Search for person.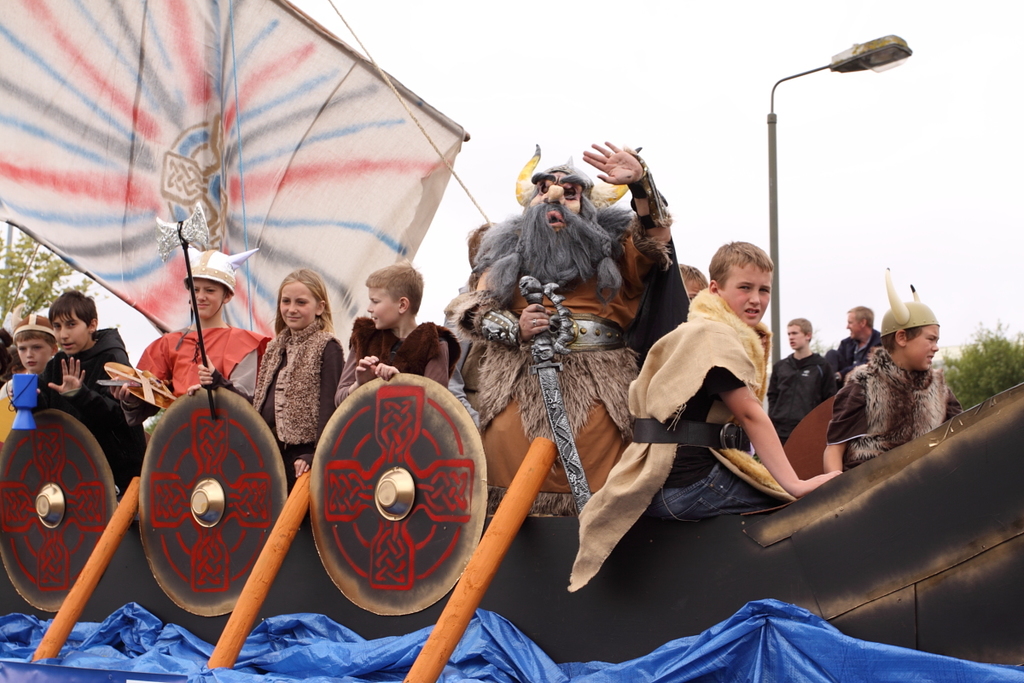
Found at BBox(829, 307, 884, 387).
